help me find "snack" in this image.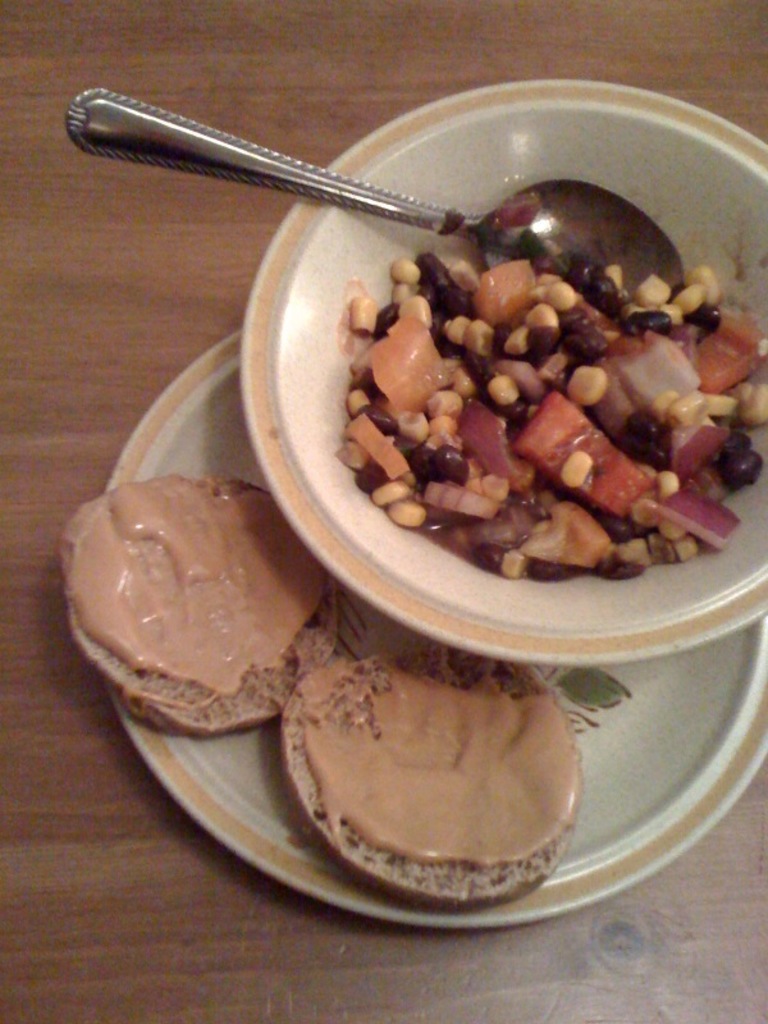
Found it: x1=58 y1=472 x2=337 y2=742.
